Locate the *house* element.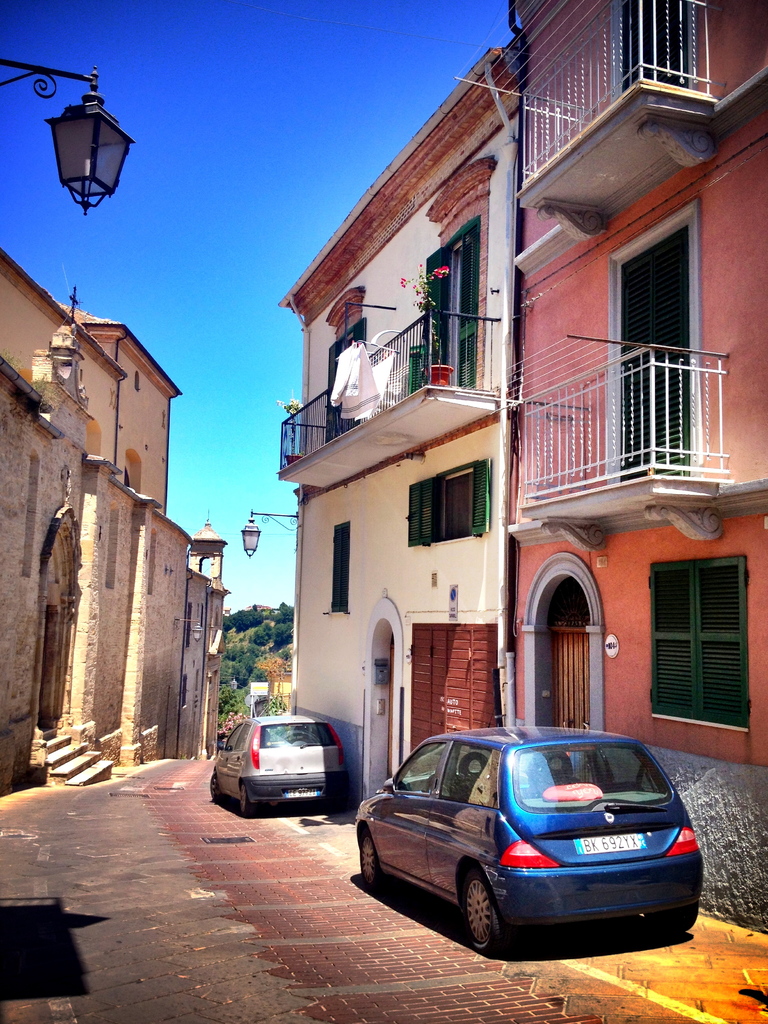
Element bbox: [left=280, top=51, right=532, bottom=810].
